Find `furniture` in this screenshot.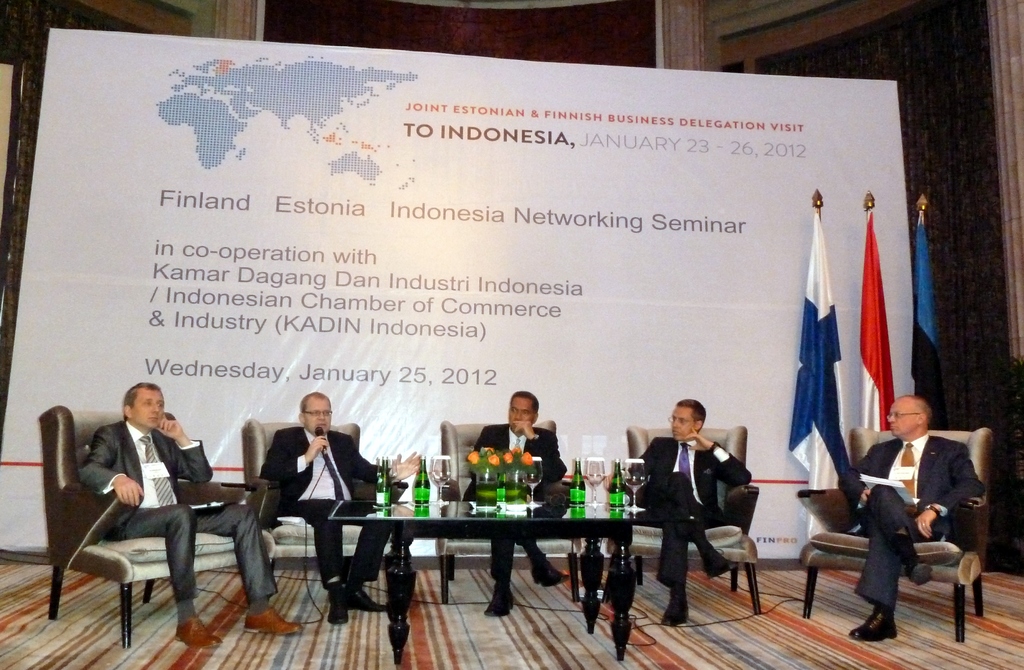
The bounding box for `furniture` is (797,425,994,644).
